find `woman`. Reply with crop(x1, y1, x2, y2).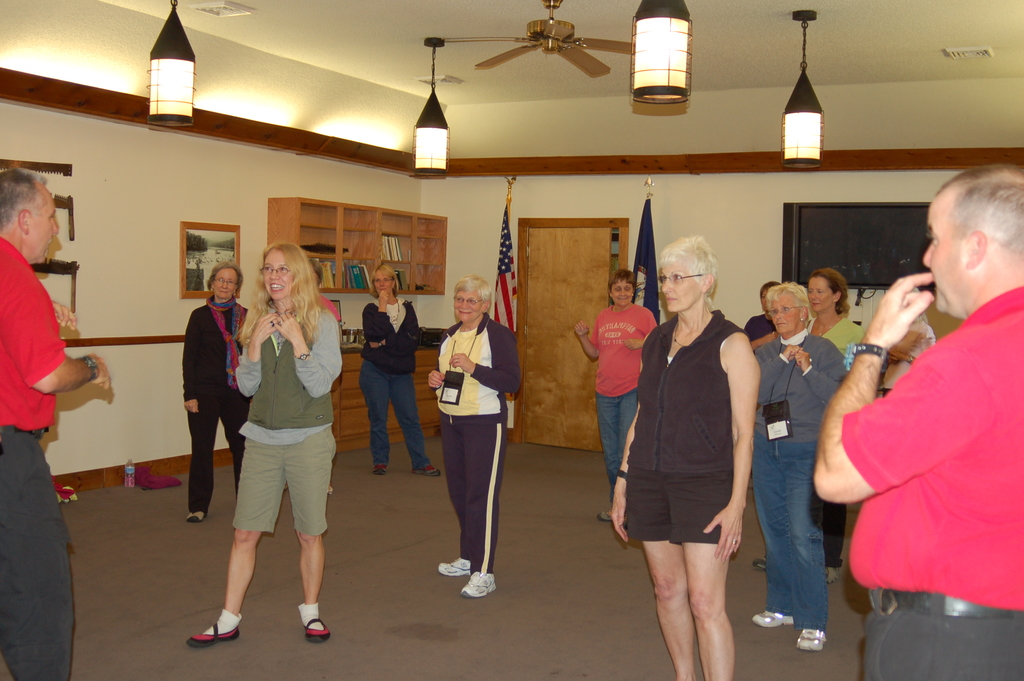
crop(753, 277, 848, 650).
